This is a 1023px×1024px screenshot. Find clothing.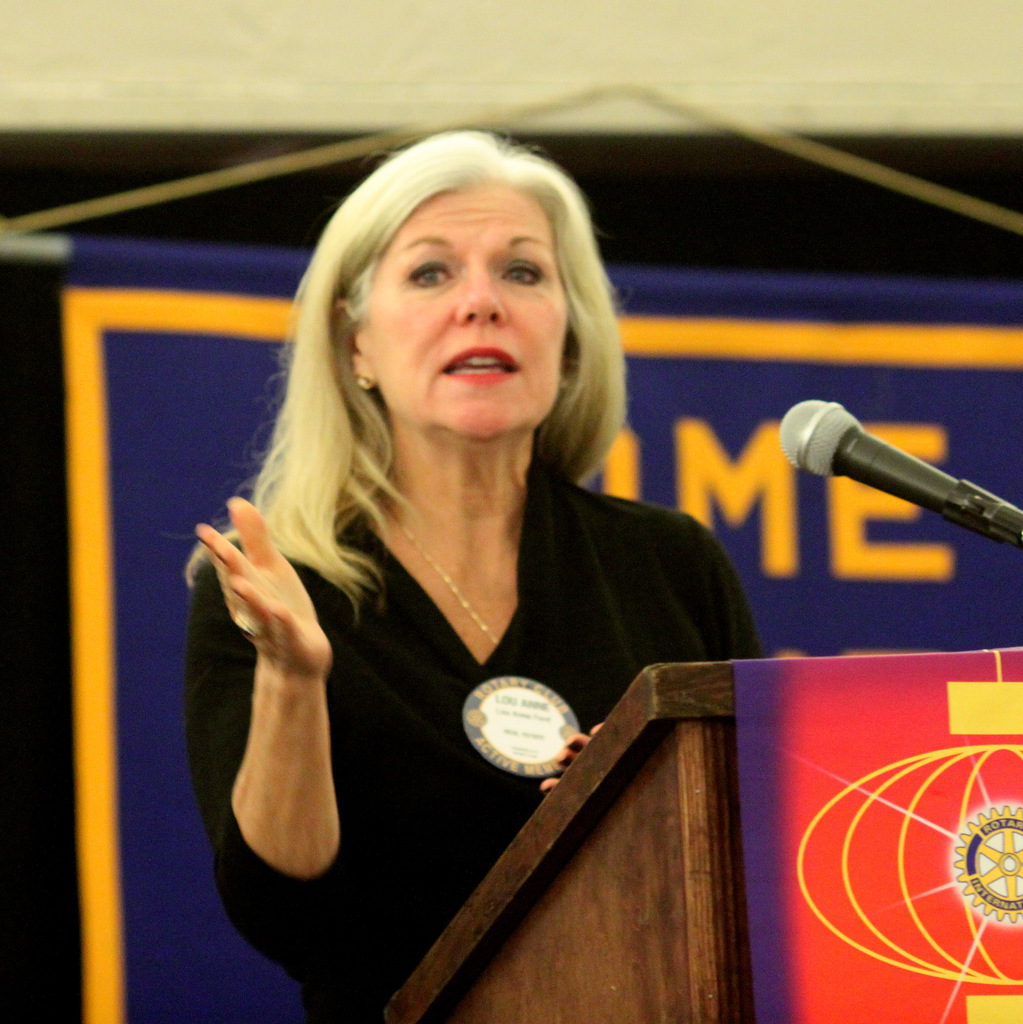
Bounding box: Rect(181, 456, 750, 1023).
